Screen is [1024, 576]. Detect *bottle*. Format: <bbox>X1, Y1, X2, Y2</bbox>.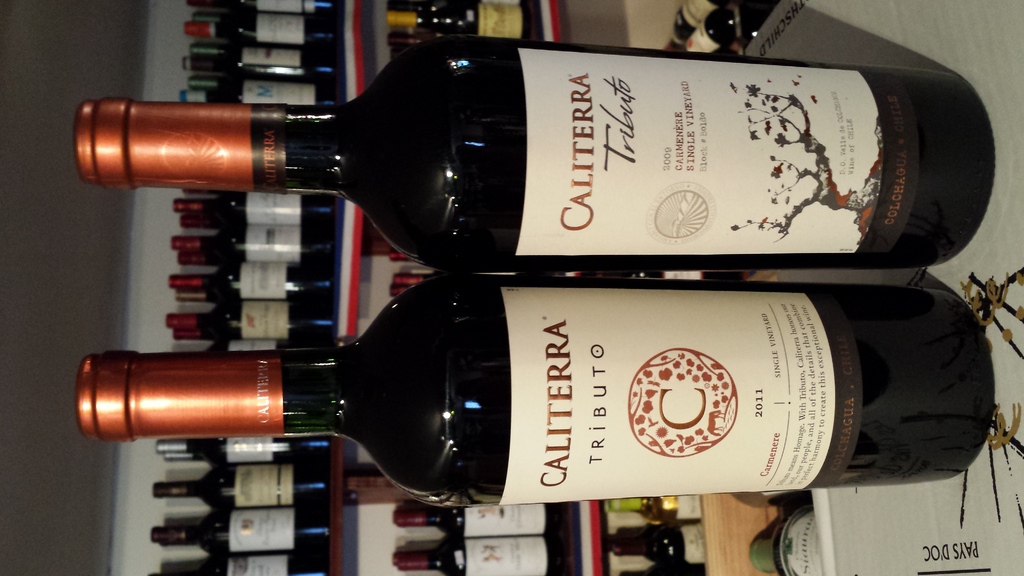
<bbox>189, 42, 235, 54</bbox>.
